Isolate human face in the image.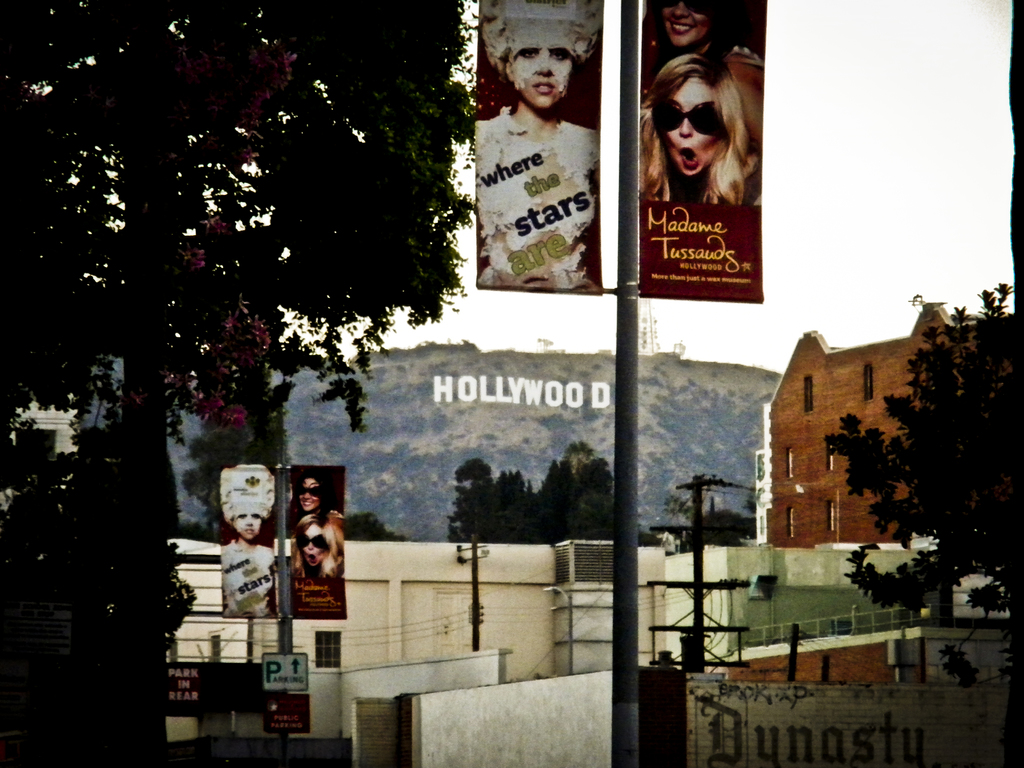
Isolated region: x1=298, y1=480, x2=323, y2=512.
